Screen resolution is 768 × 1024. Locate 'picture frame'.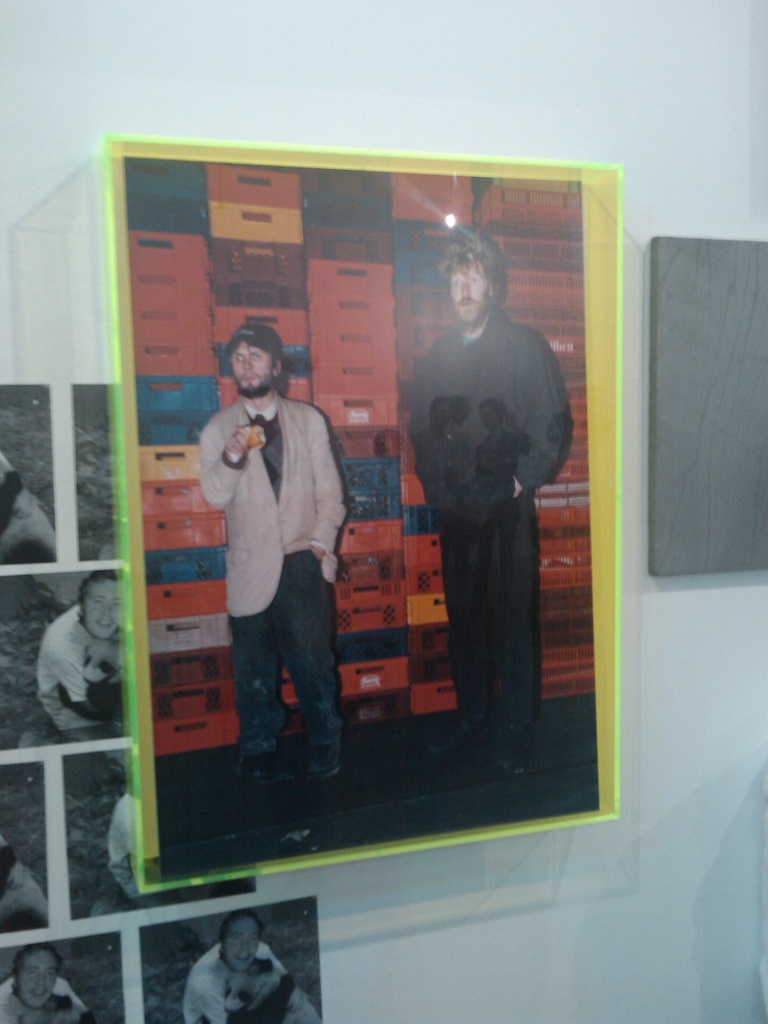
bbox=(60, 104, 680, 915).
